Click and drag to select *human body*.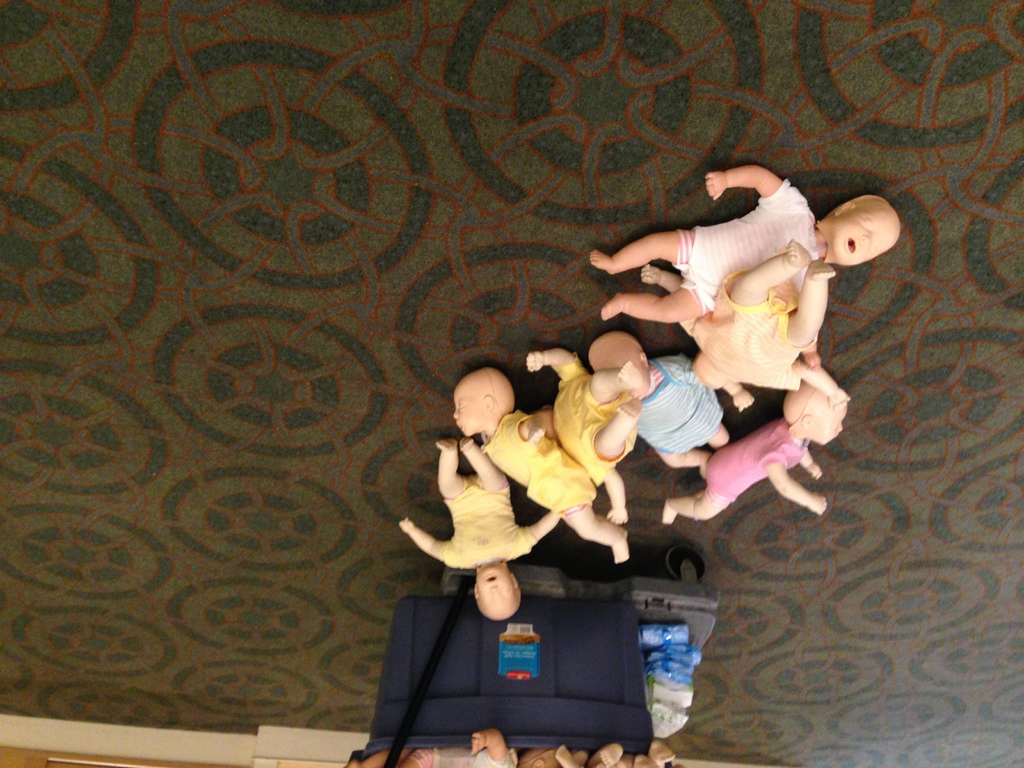
Selection: [x1=591, y1=162, x2=900, y2=367].
